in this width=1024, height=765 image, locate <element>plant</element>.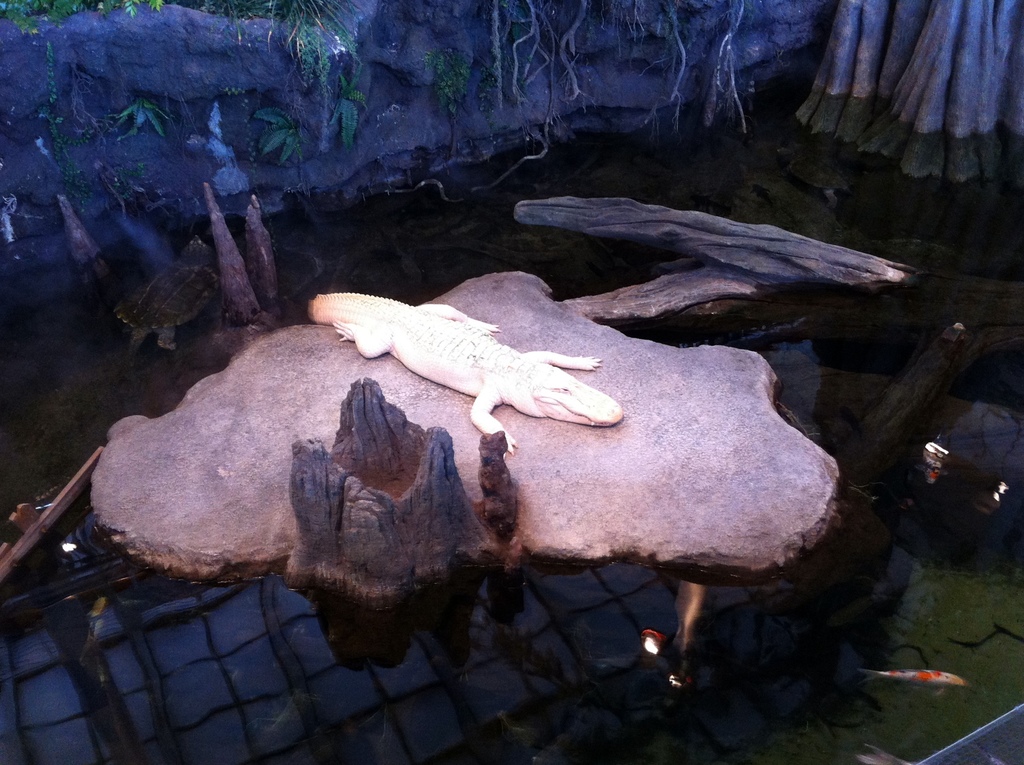
Bounding box: left=0, top=0, right=156, bottom=40.
